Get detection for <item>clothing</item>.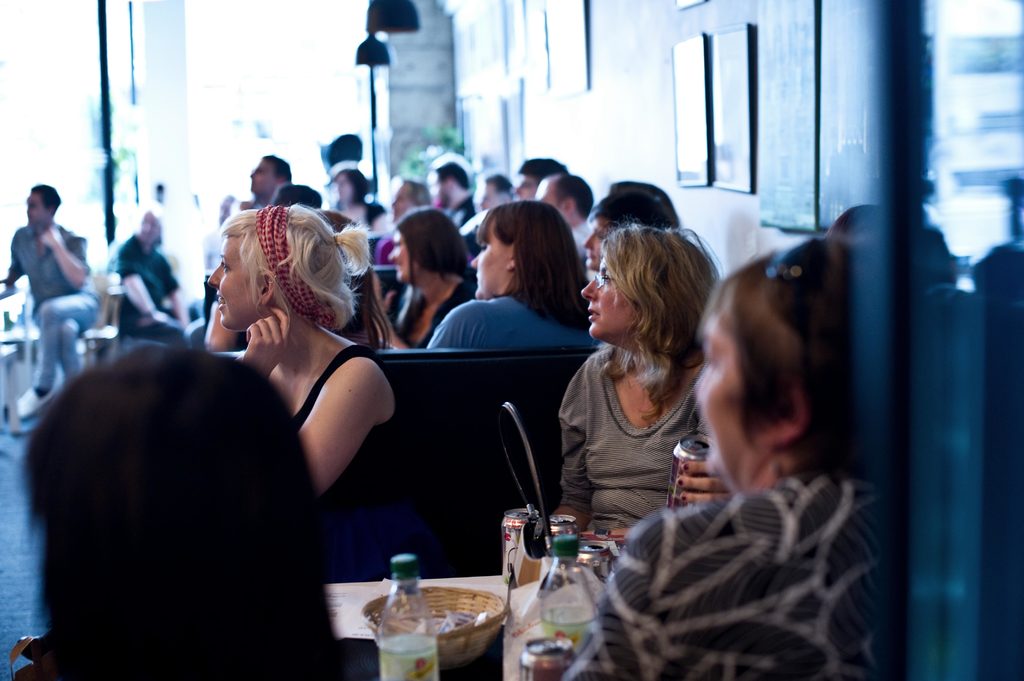
Detection: (8,221,101,385).
